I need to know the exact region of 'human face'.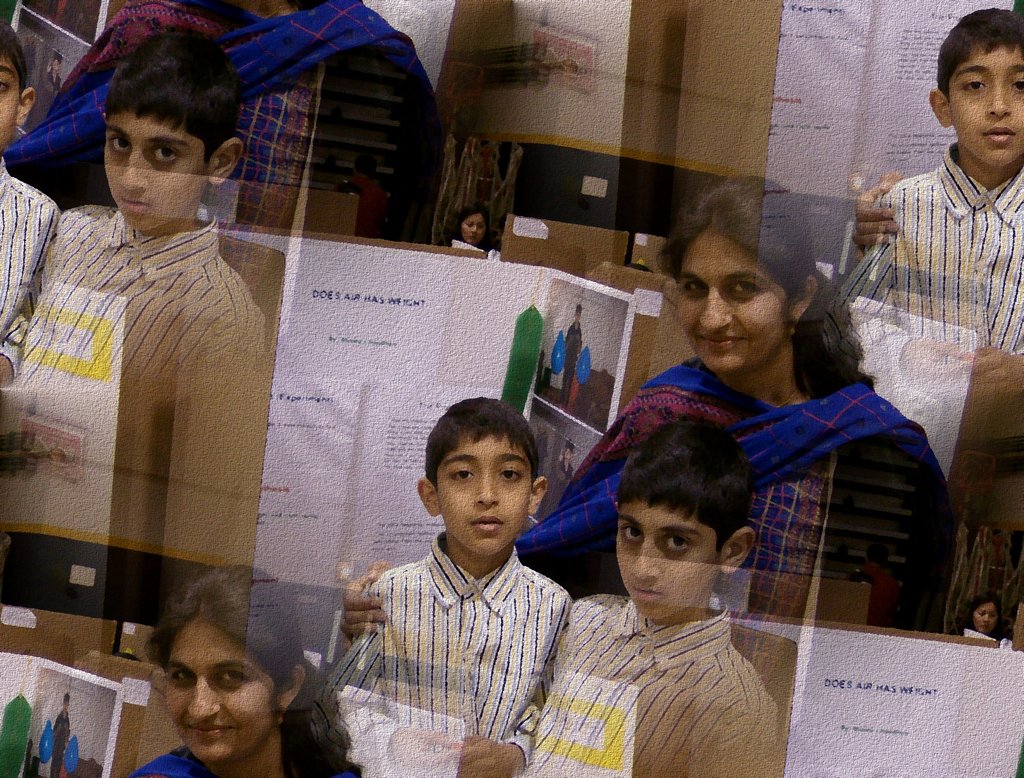
Region: region(0, 54, 21, 147).
